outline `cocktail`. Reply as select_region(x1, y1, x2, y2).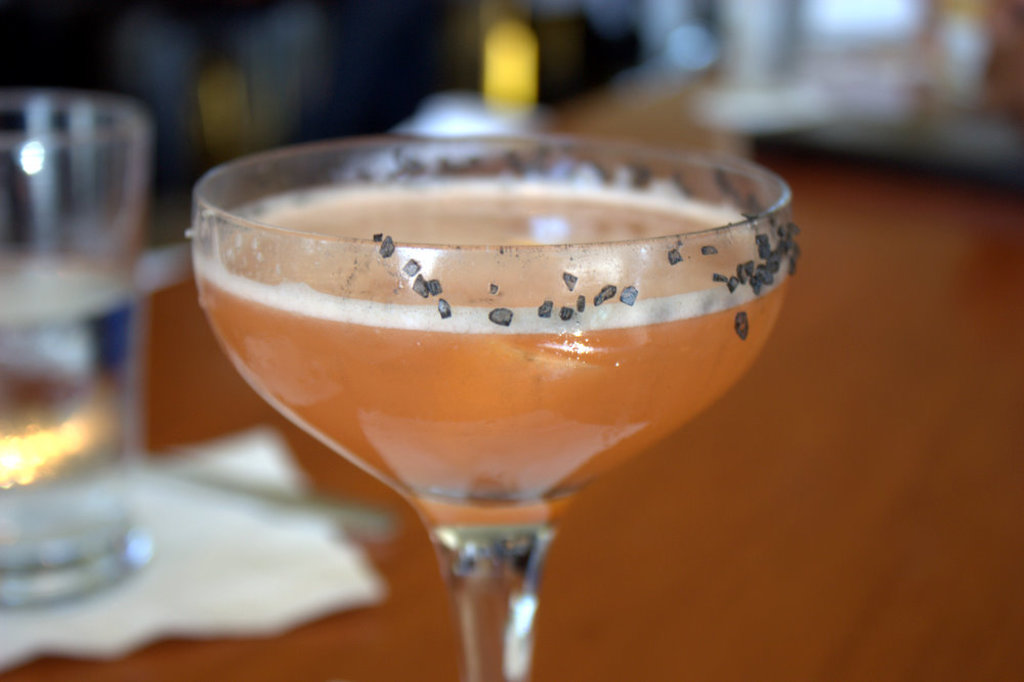
select_region(0, 85, 156, 616).
